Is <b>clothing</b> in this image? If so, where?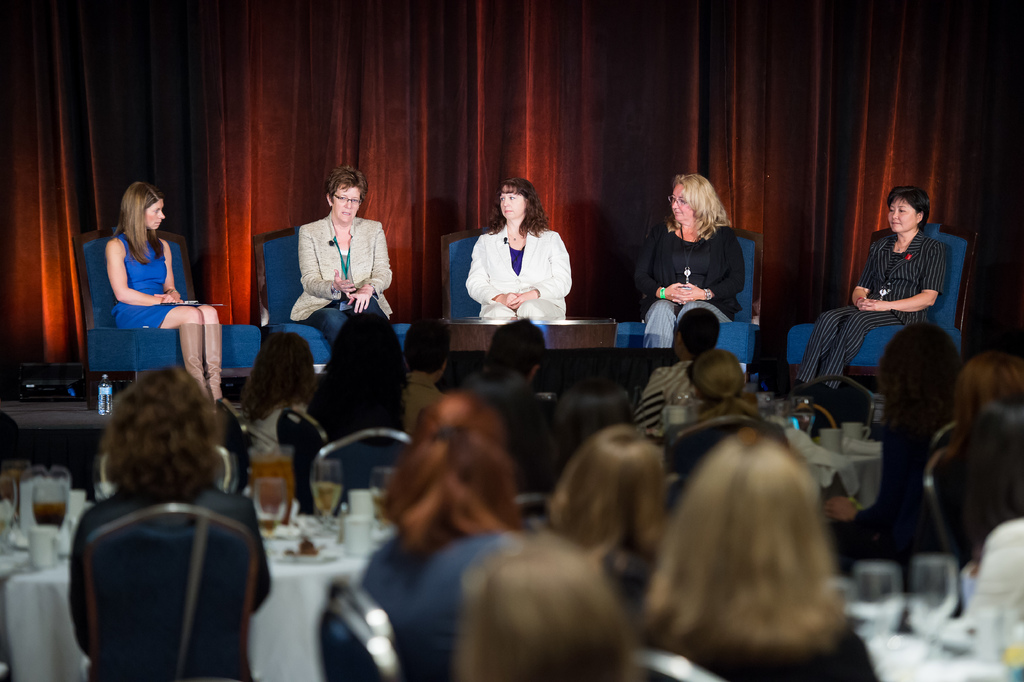
Yes, at pyautogui.locateOnScreen(797, 226, 946, 391).
